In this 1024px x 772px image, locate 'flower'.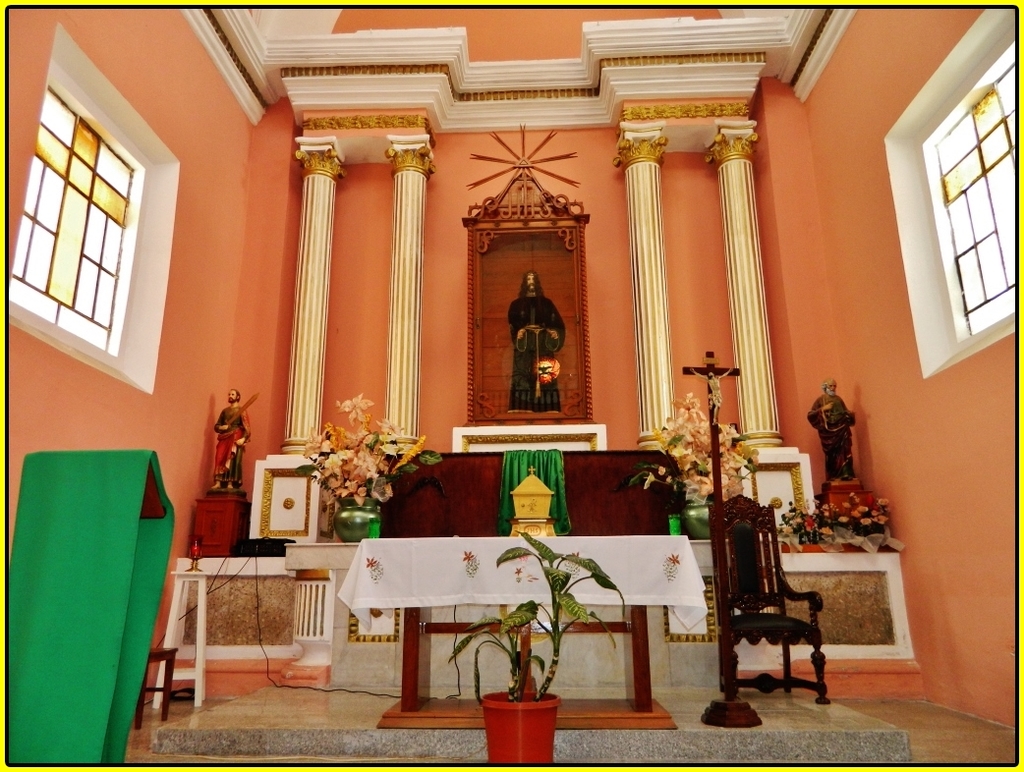
Bounding box: pyautogui.locateOnScreen(671, 553, 676, 564).
